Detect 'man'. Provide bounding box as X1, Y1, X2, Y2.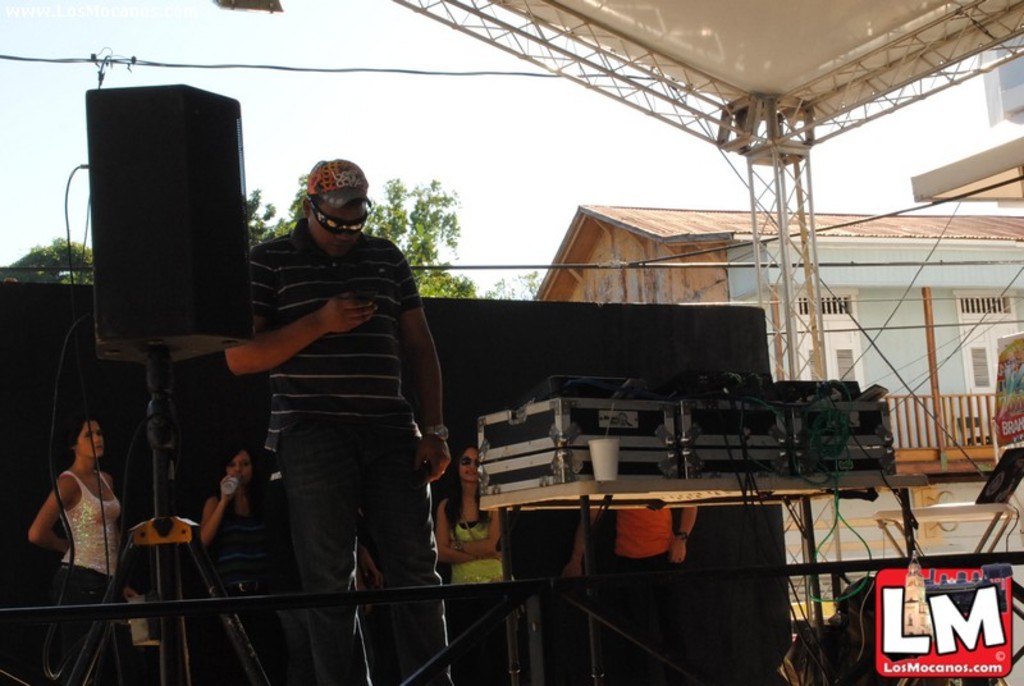
223, 159, 454, 685.
